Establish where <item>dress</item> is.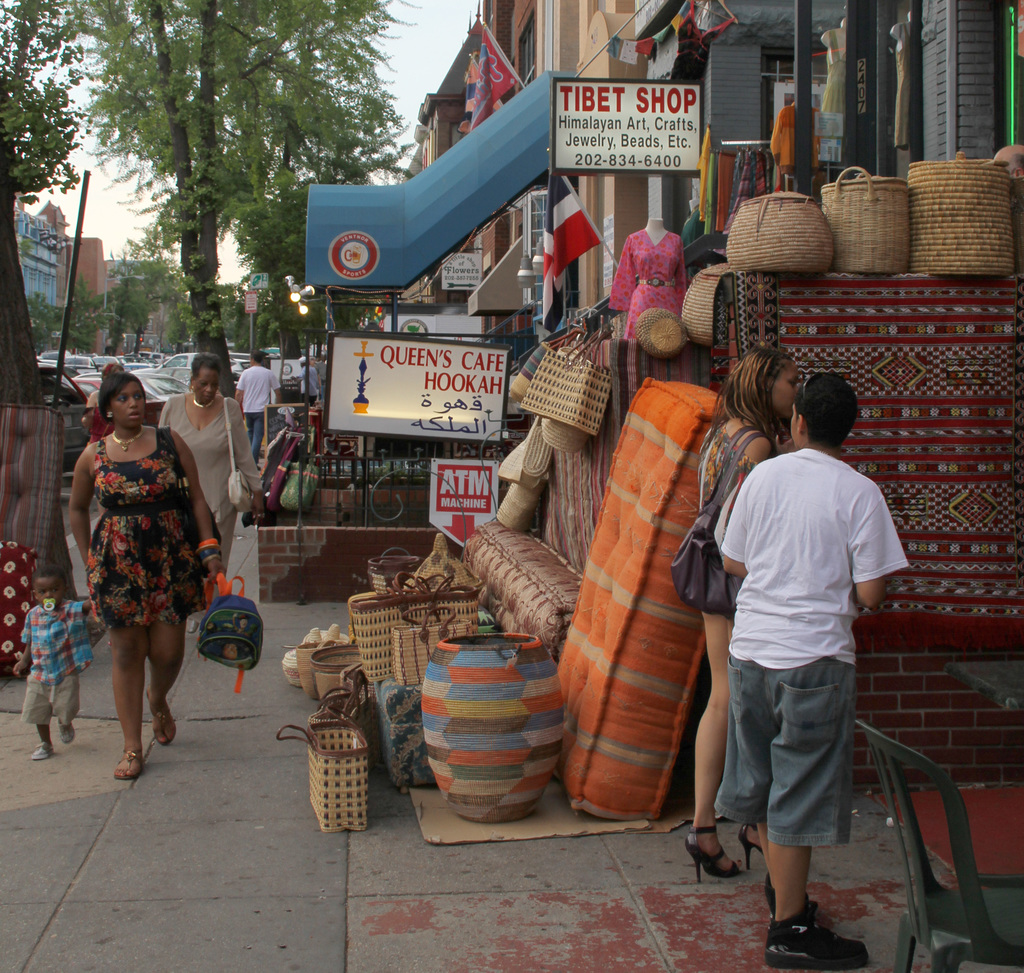
Established at l=711, t=450, r=906, b=847.
